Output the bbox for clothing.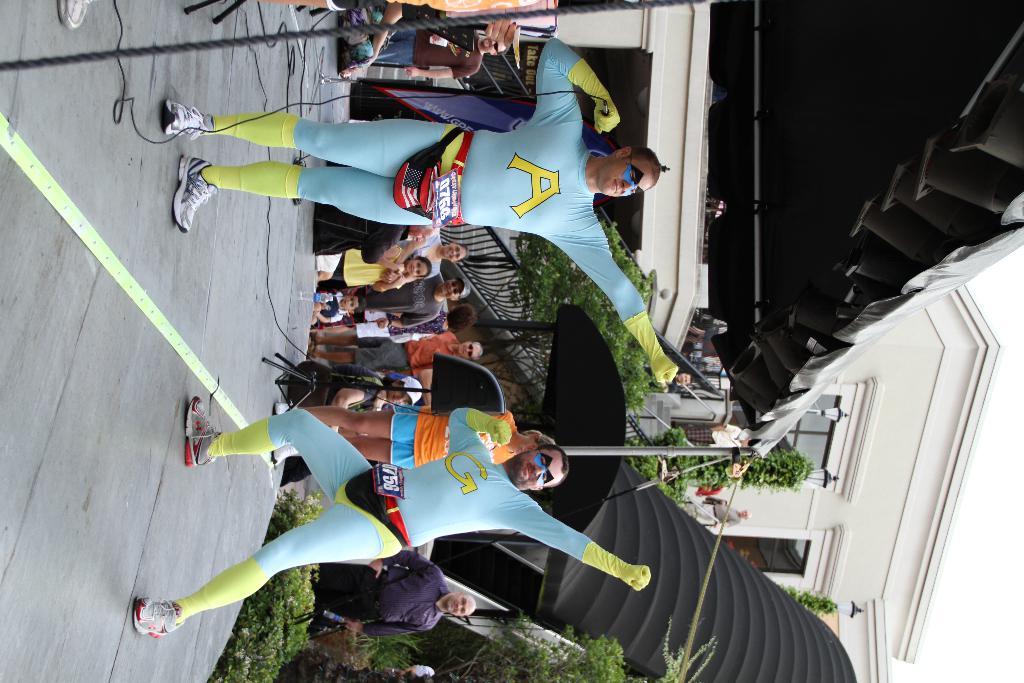
box=[172, 404, 653, 627].
